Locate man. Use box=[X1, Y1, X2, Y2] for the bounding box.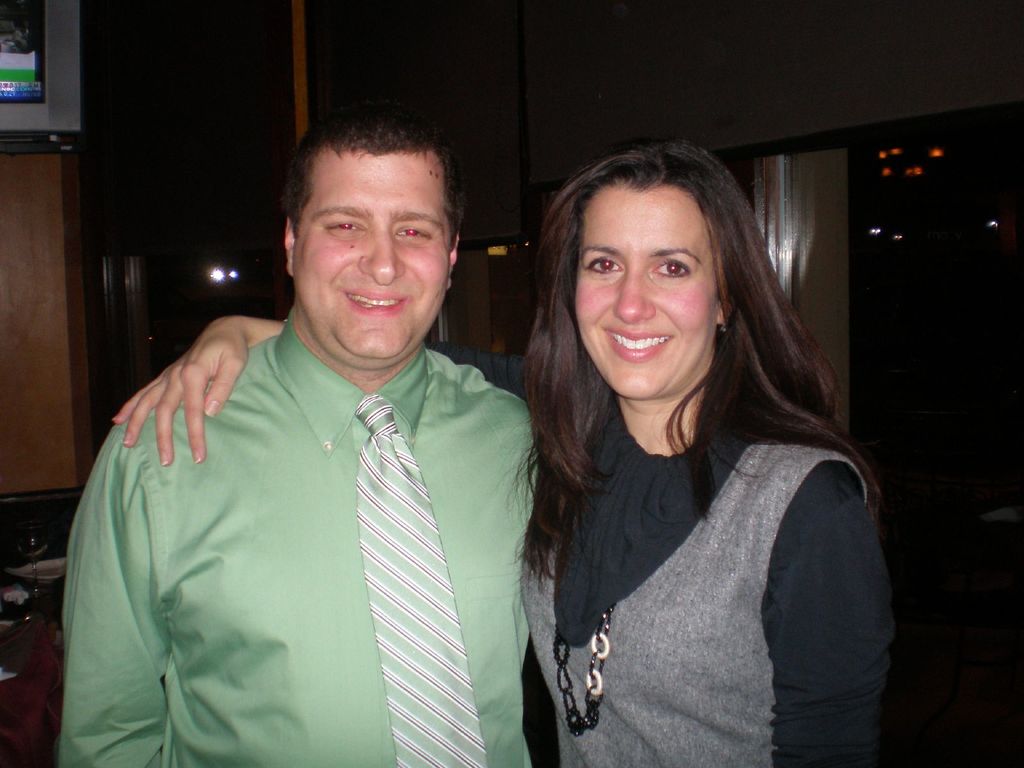
box=[74, 102, 570, 754].
